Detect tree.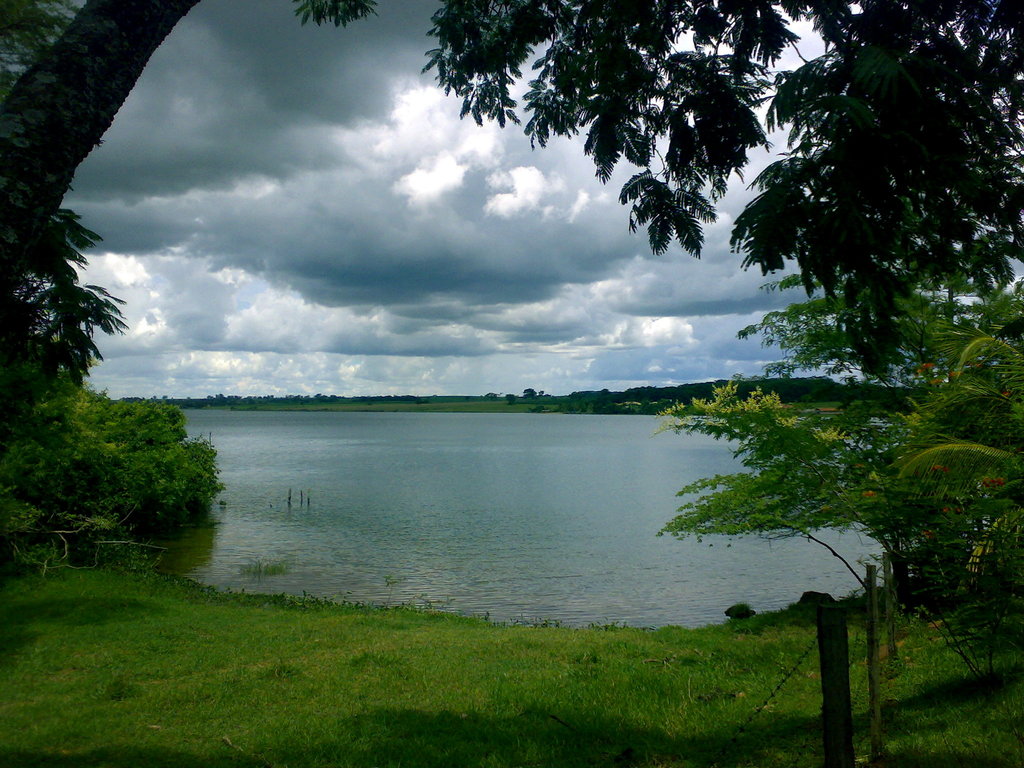
Detected at box=[0, 0, 1023, 378].
